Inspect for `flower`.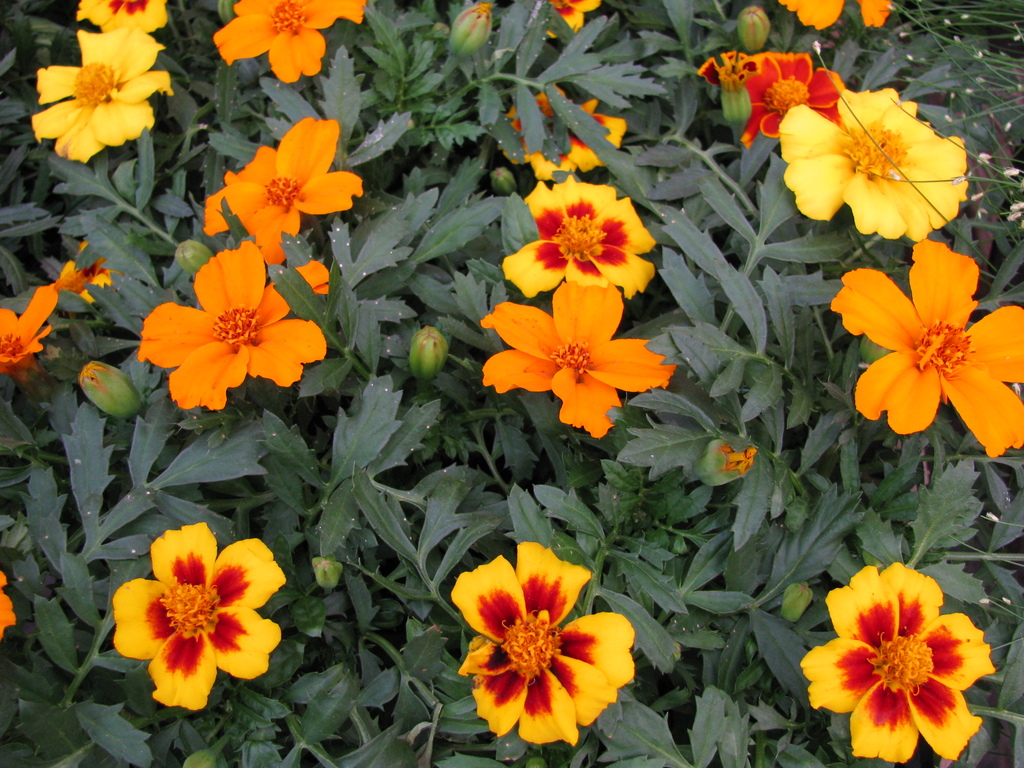
Inspection: {"x1": 776, "y1": 82, "x2": 969, "y2": 228}.
